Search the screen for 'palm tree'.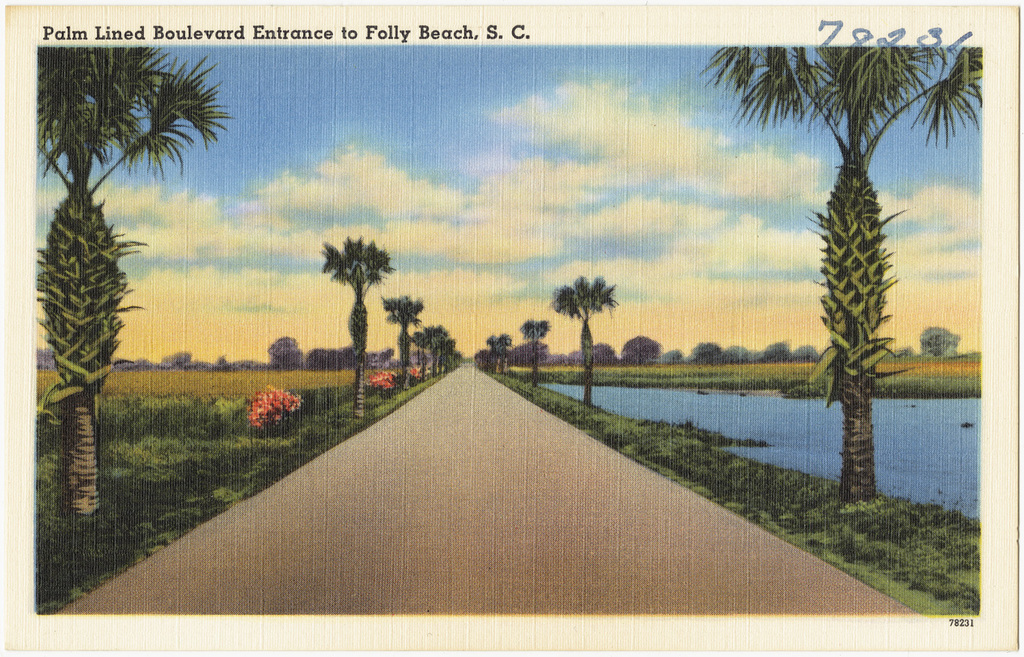
Found at 408/318/442/377.
